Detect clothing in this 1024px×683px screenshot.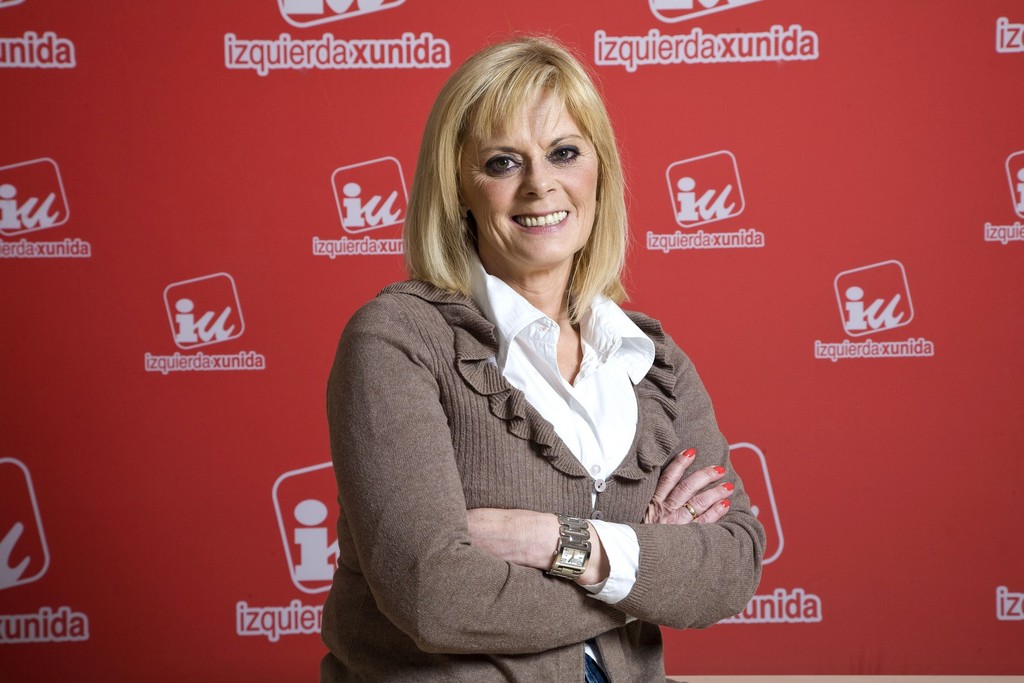
Detection: x1=317 y1=252 x2=776 y2=680.
